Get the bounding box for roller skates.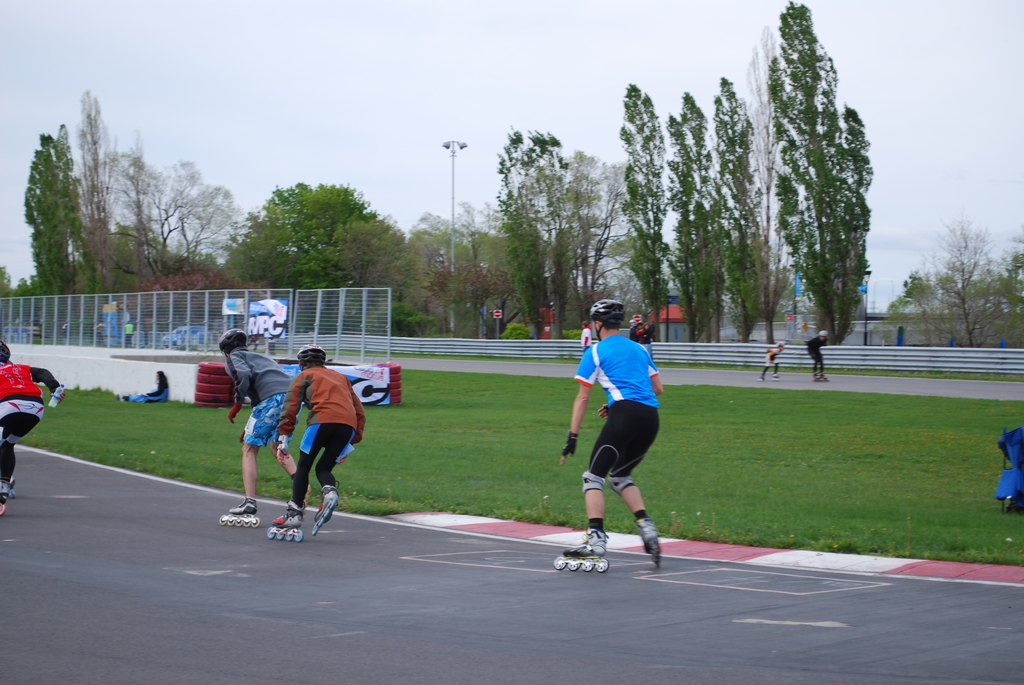
{"x1": 217, "y1": 497, "x2": 260, "y2": 527}.
